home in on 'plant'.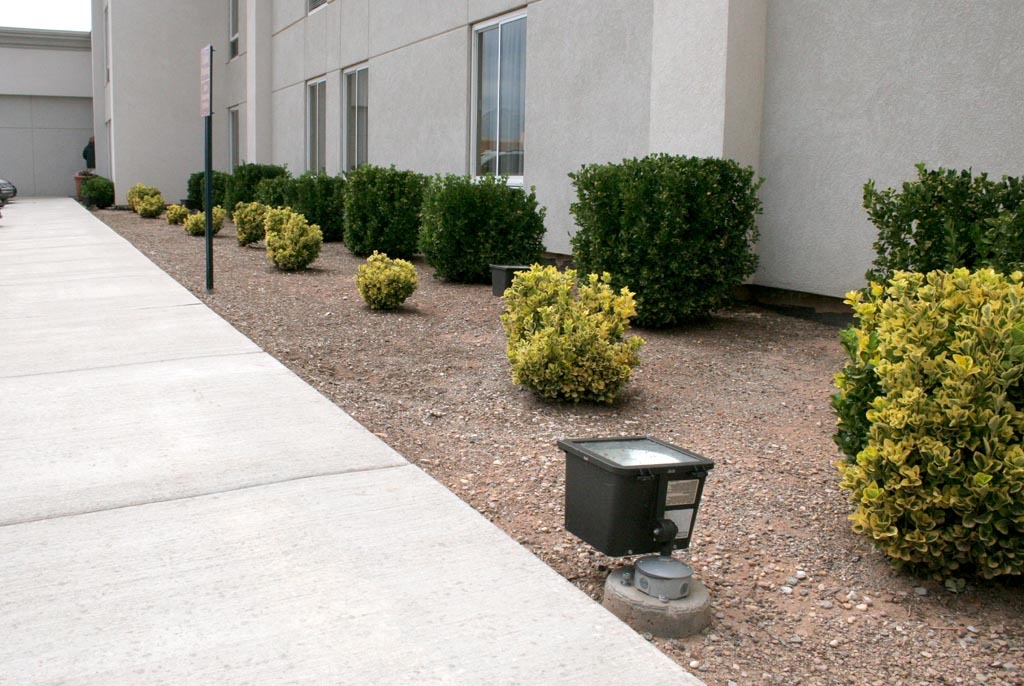
Homed in at BBox(267, 173, 345, 243).
